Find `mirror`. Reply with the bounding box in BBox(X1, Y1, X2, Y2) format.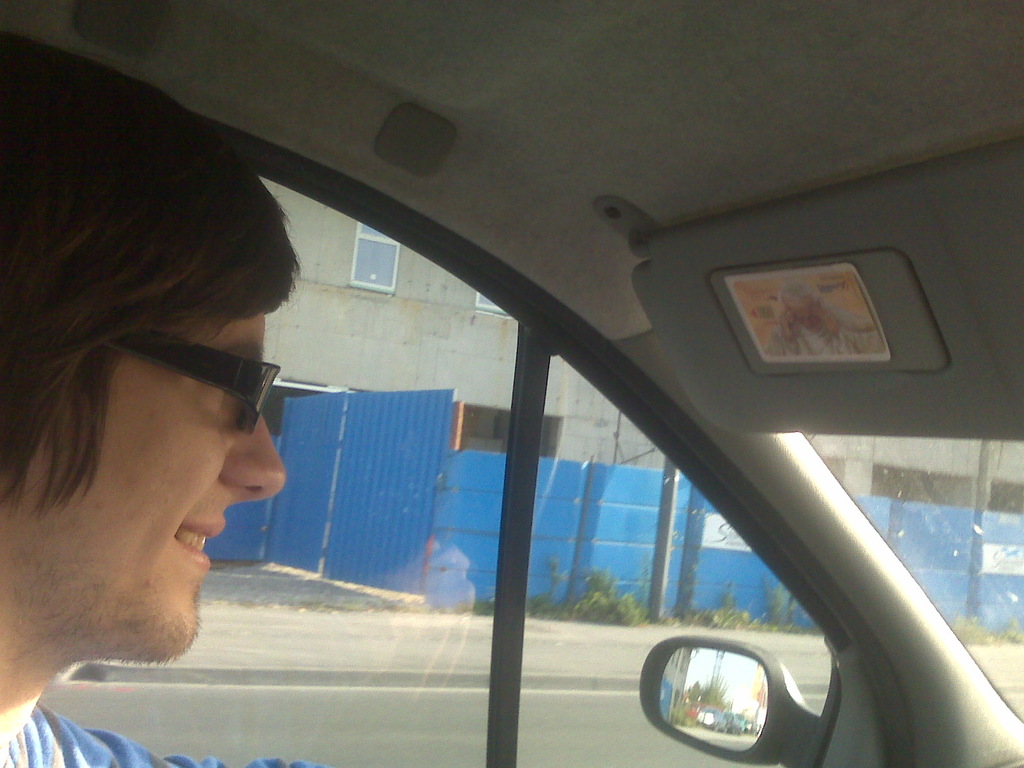
BBox(658, 646, 768, 756).
